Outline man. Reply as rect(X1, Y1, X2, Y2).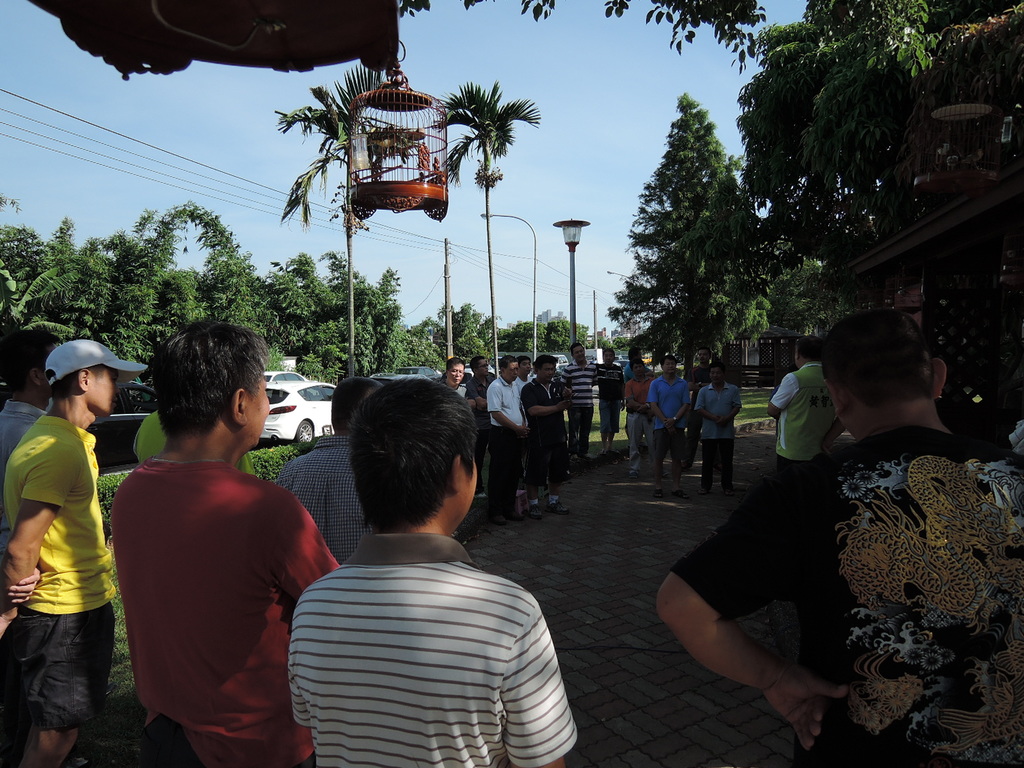
rect(92, 334, 343, 767).
